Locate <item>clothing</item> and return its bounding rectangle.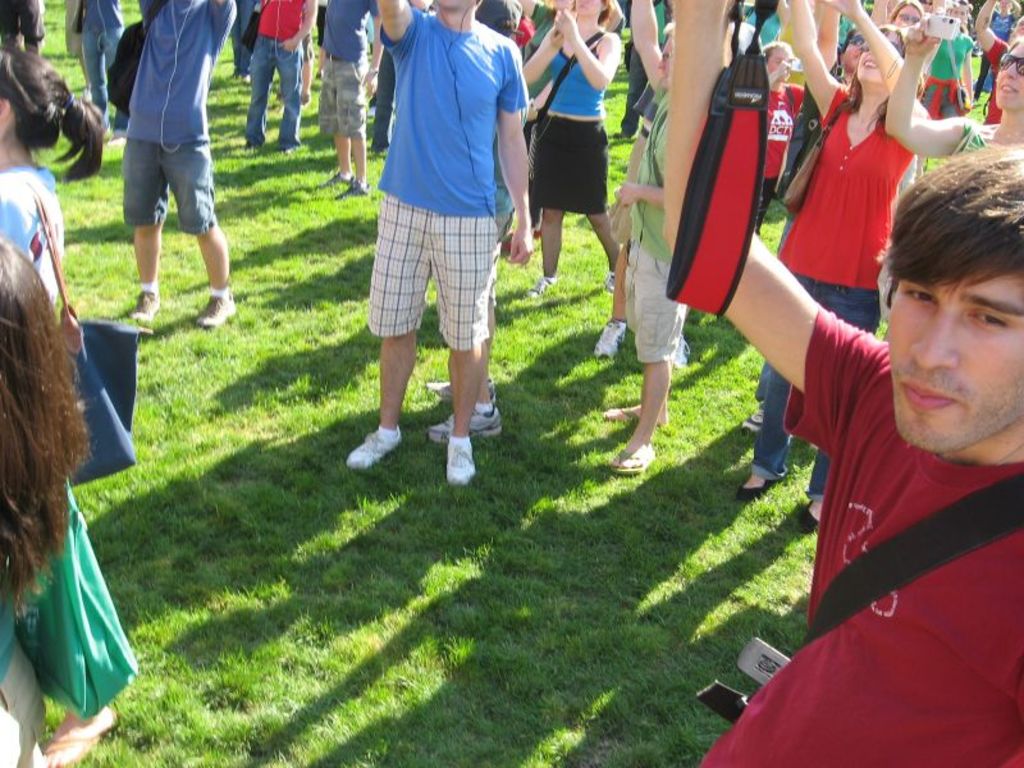
Rect(244, 0, 312, 147).
